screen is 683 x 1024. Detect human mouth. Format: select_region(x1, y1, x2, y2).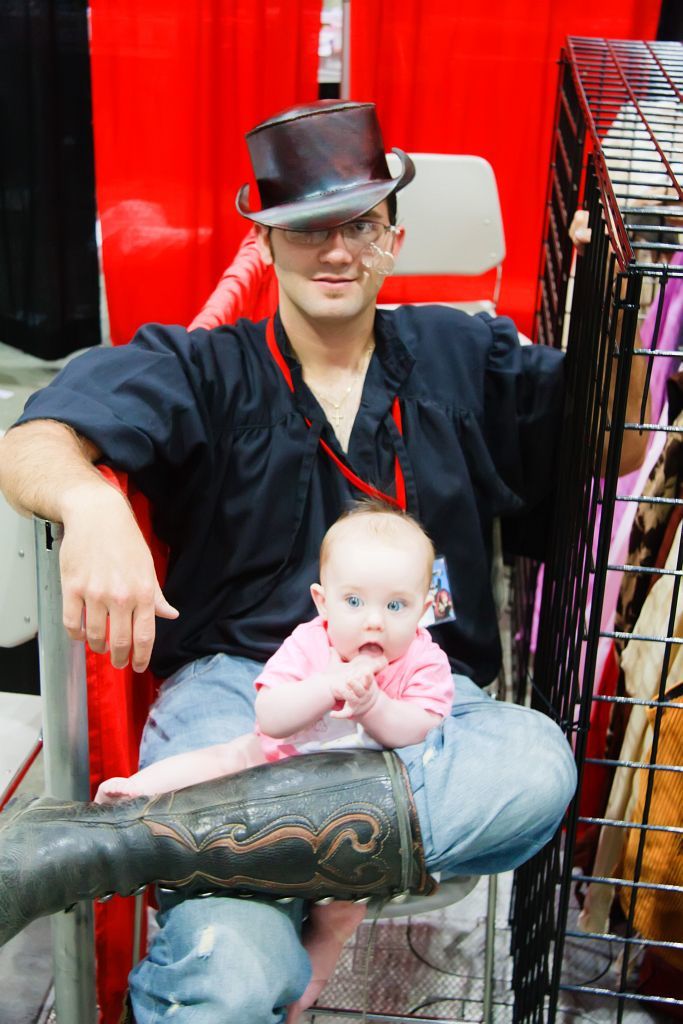
select_region(313, 277, 354, 286).
